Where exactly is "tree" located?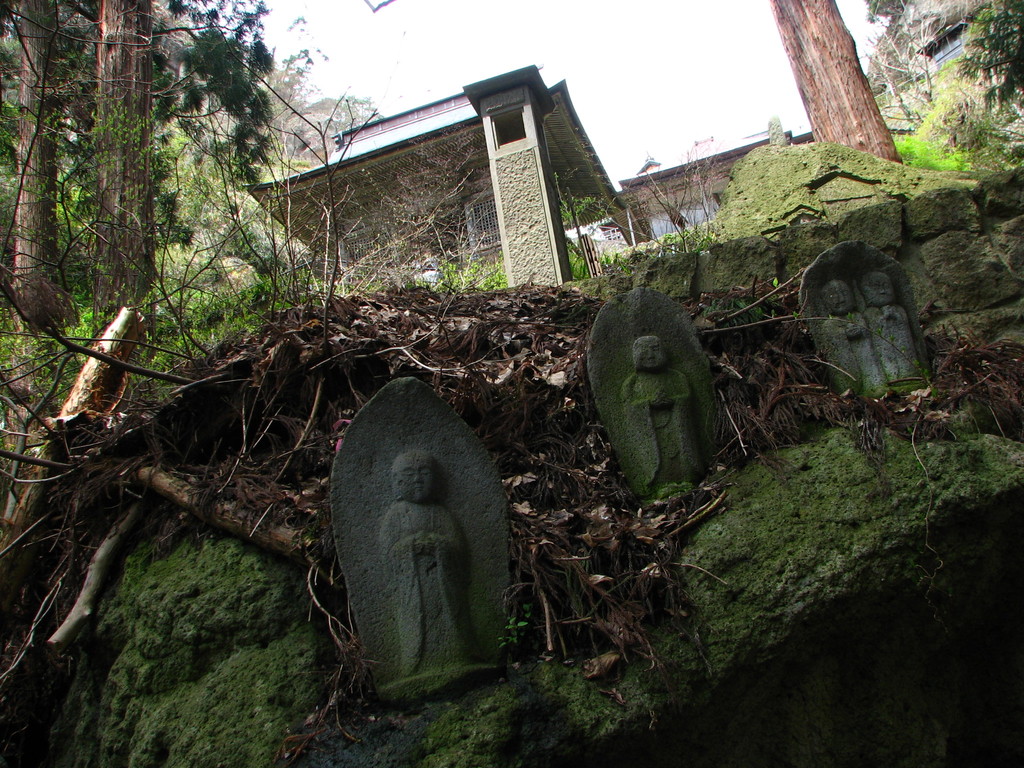
Its bounding box is <bbox>96, 0, 159, 324</bbox>.
